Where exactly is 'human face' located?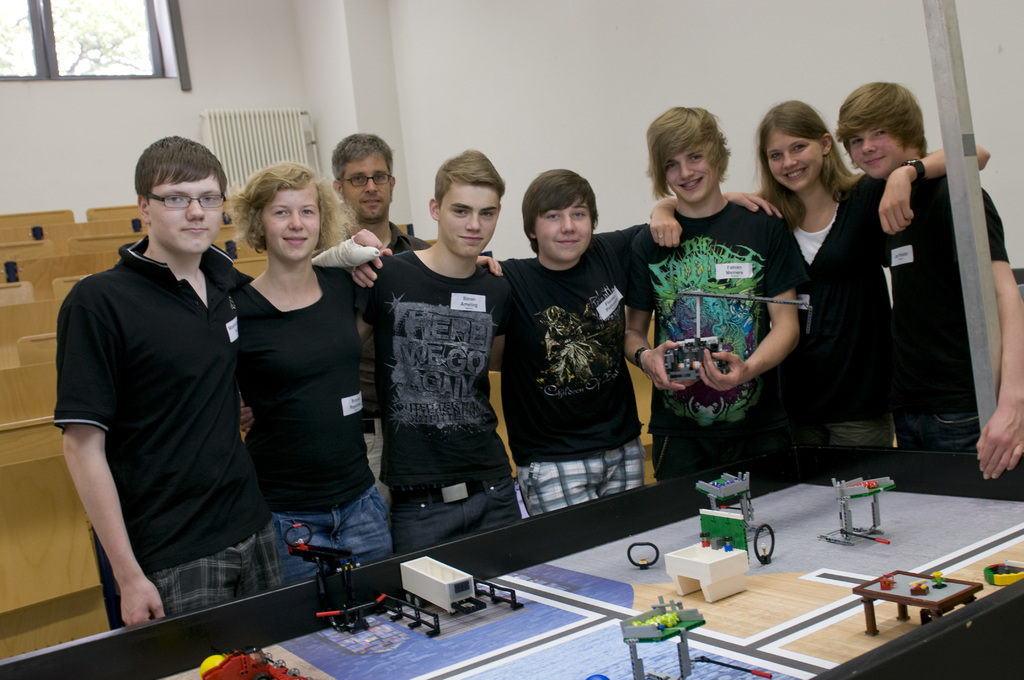
Its bounding box is l=438, t=181, r=499, b=255.
